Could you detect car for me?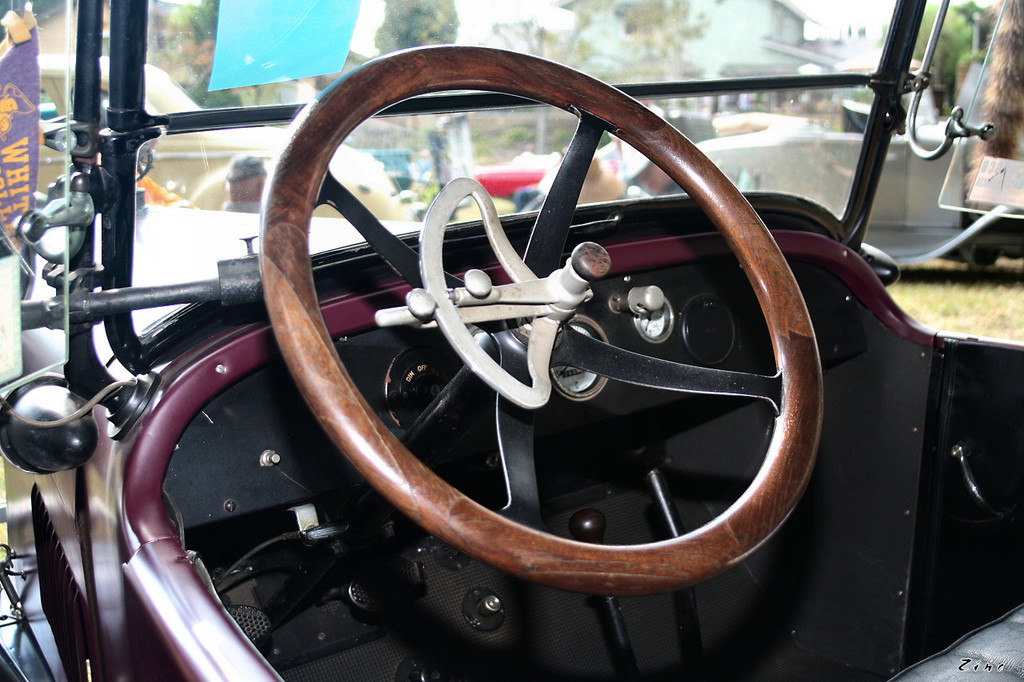
Detection result: {"left": 0, "top": 0, "right": 1023, "bottom": 681}.
